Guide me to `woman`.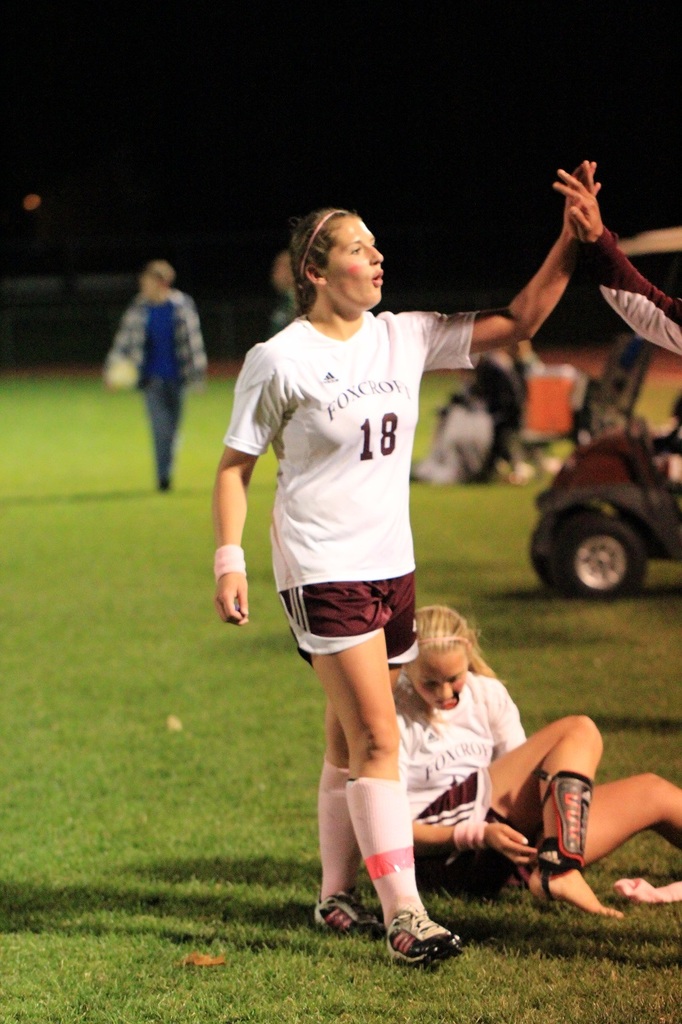
Guidance: crop(381, 605, 681, 918).
